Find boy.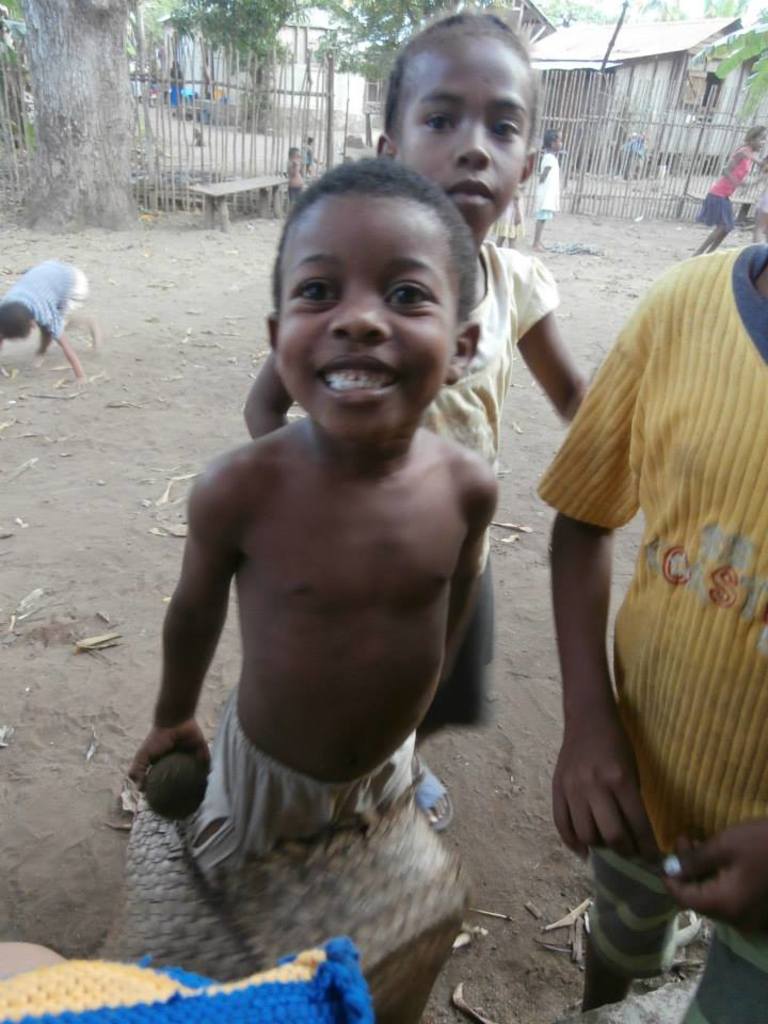
<box>3,249,105,382</box>.
